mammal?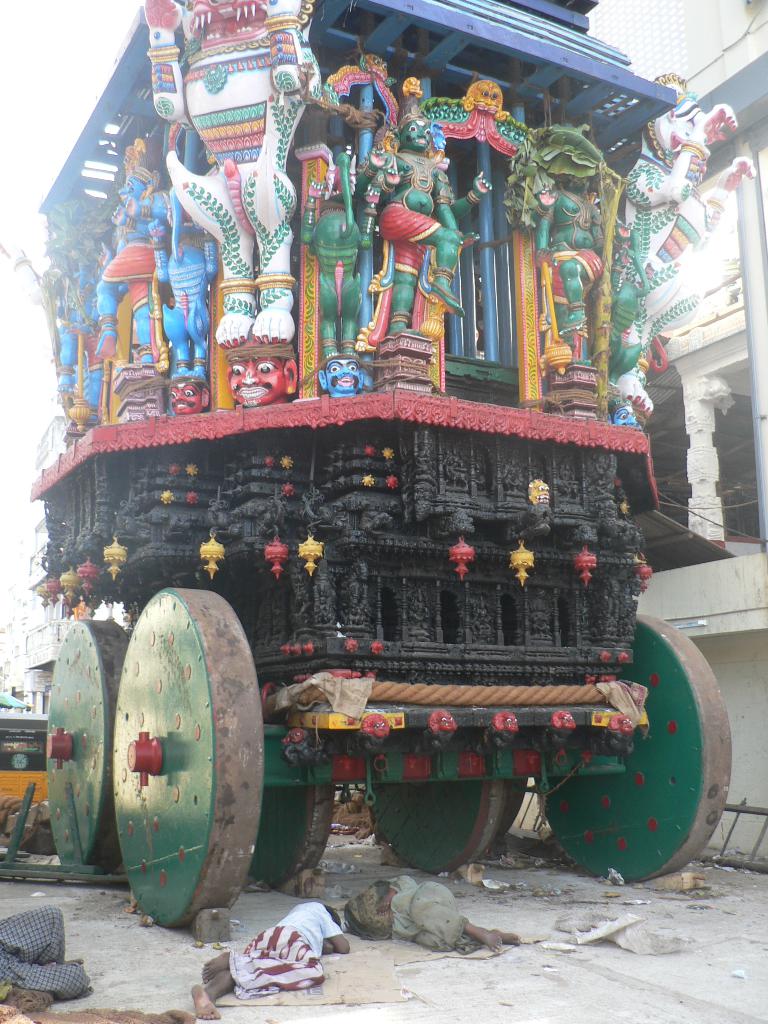
bbox=(612, 392, 641, 429)
